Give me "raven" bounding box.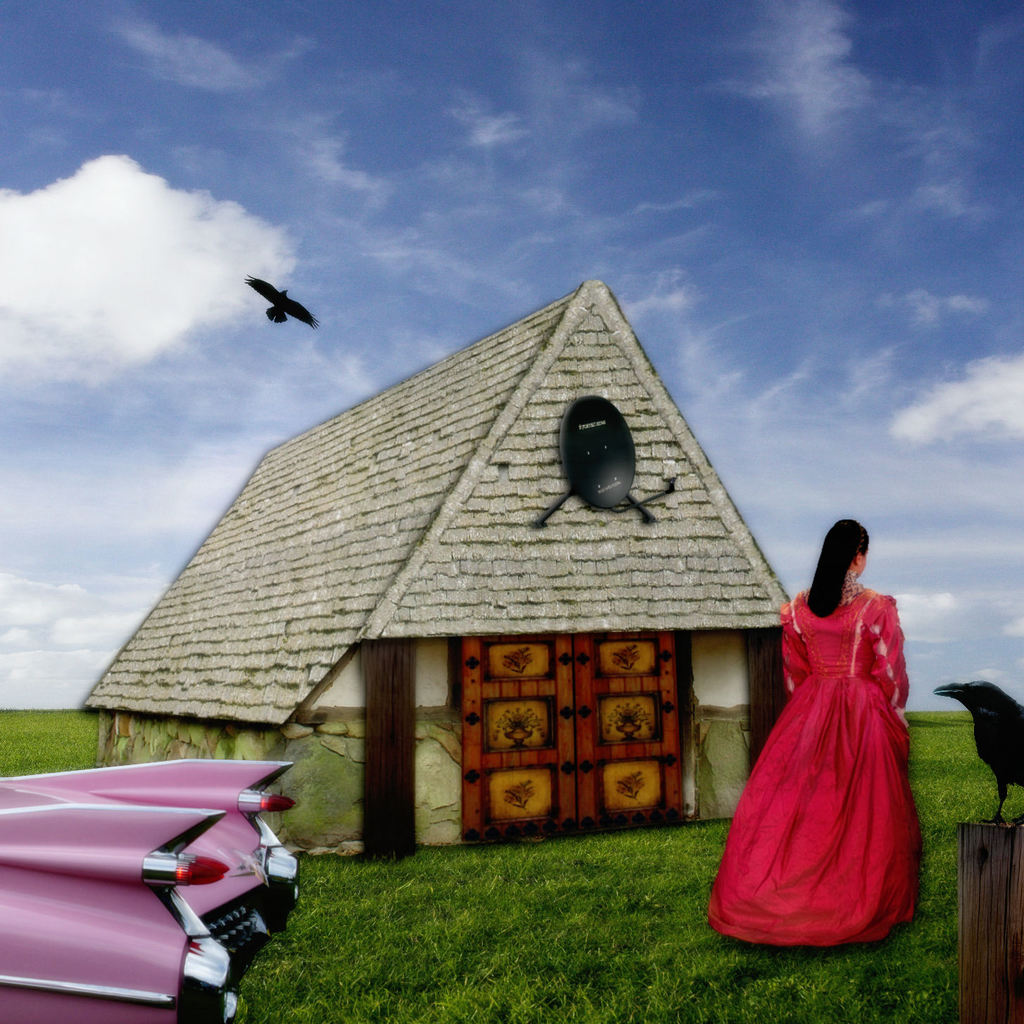
[left=936, top=679, right=1023, bottom=826].
